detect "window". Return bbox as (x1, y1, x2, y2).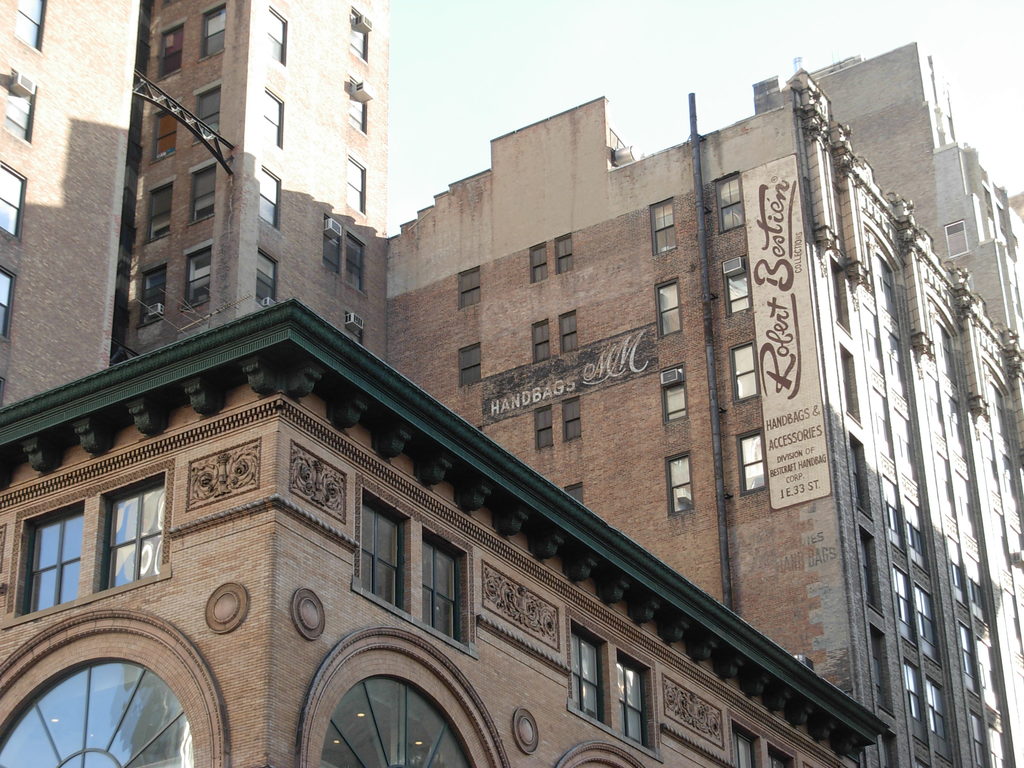
(453, 264, 485, 310).
